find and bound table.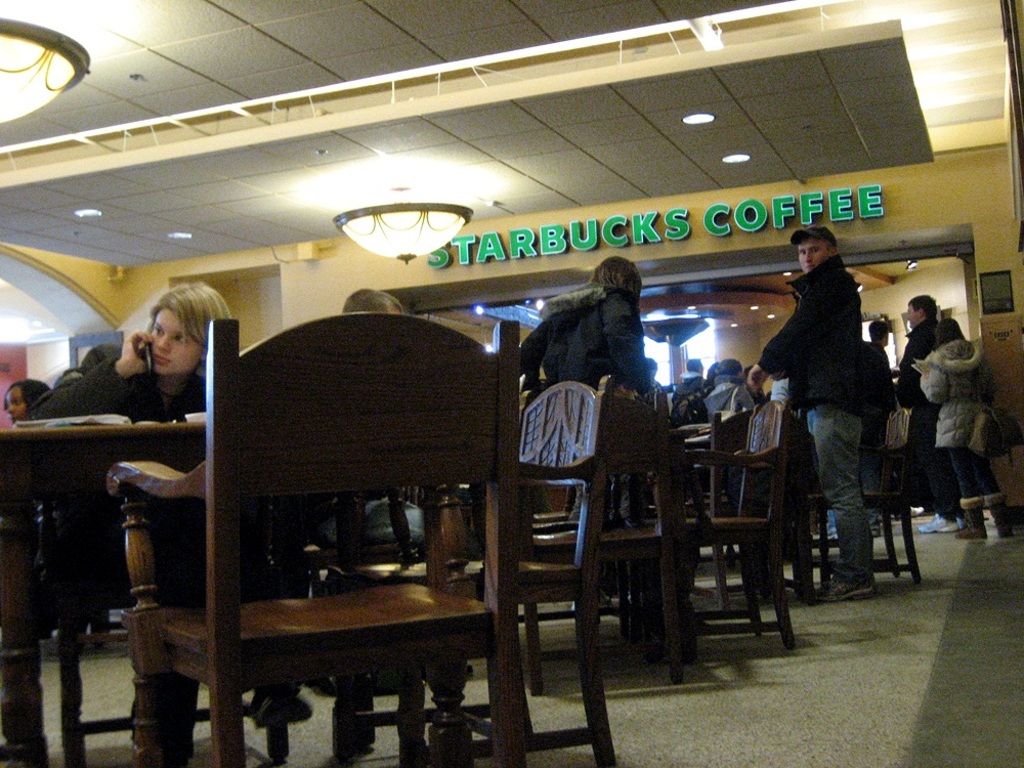
Bound: detection(0, 417, 214, 767).
